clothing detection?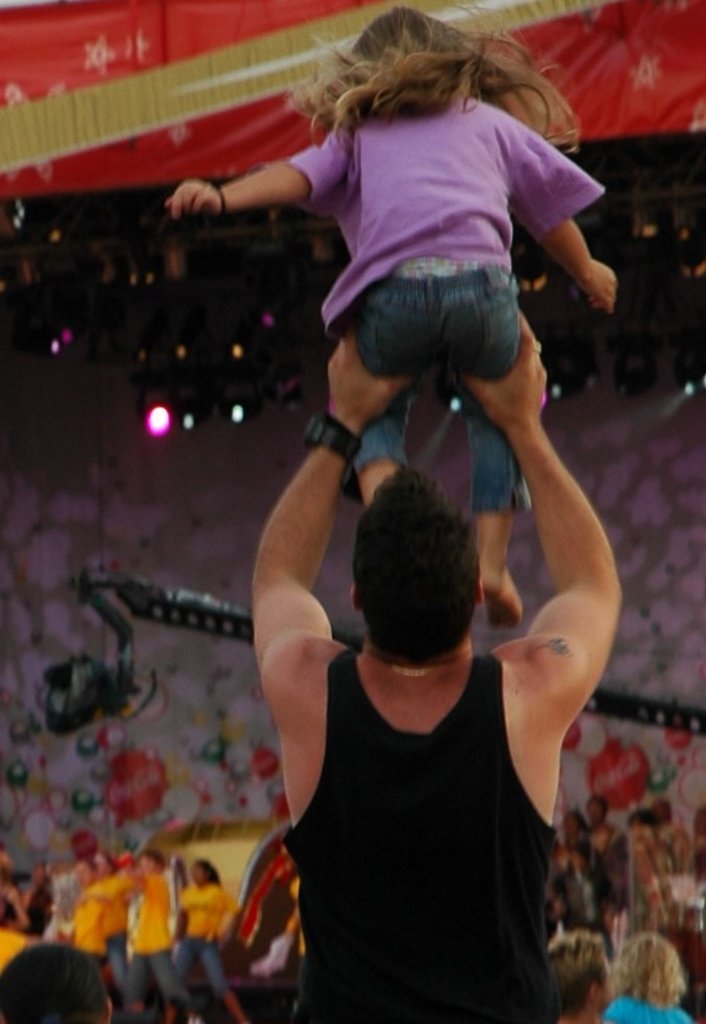
251:555:589:1004
